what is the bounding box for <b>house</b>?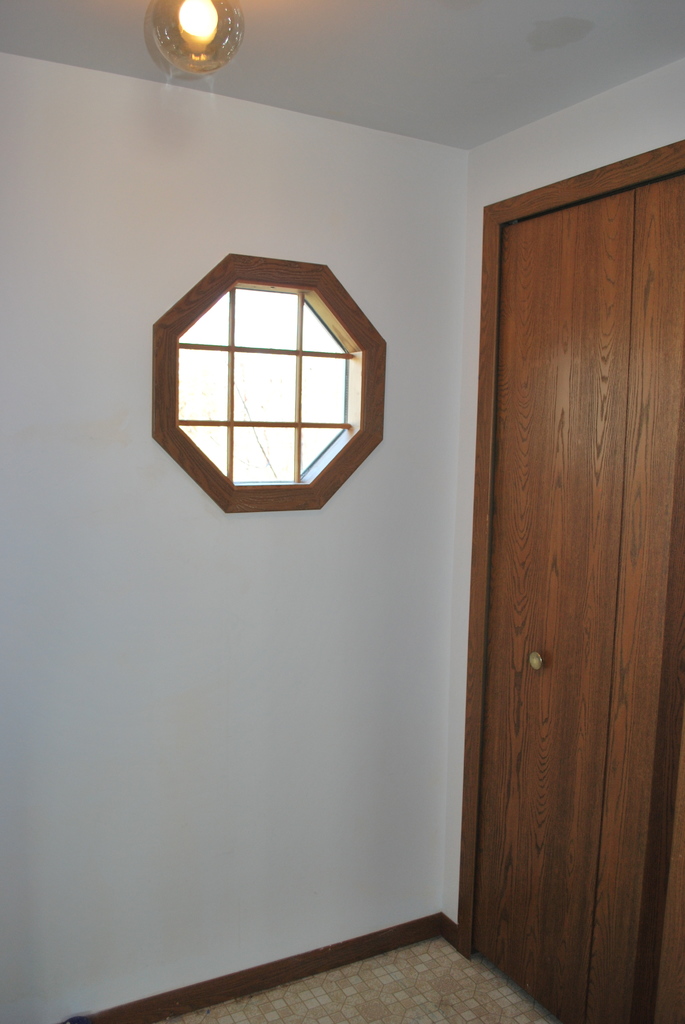
(0,0,684,1007).
